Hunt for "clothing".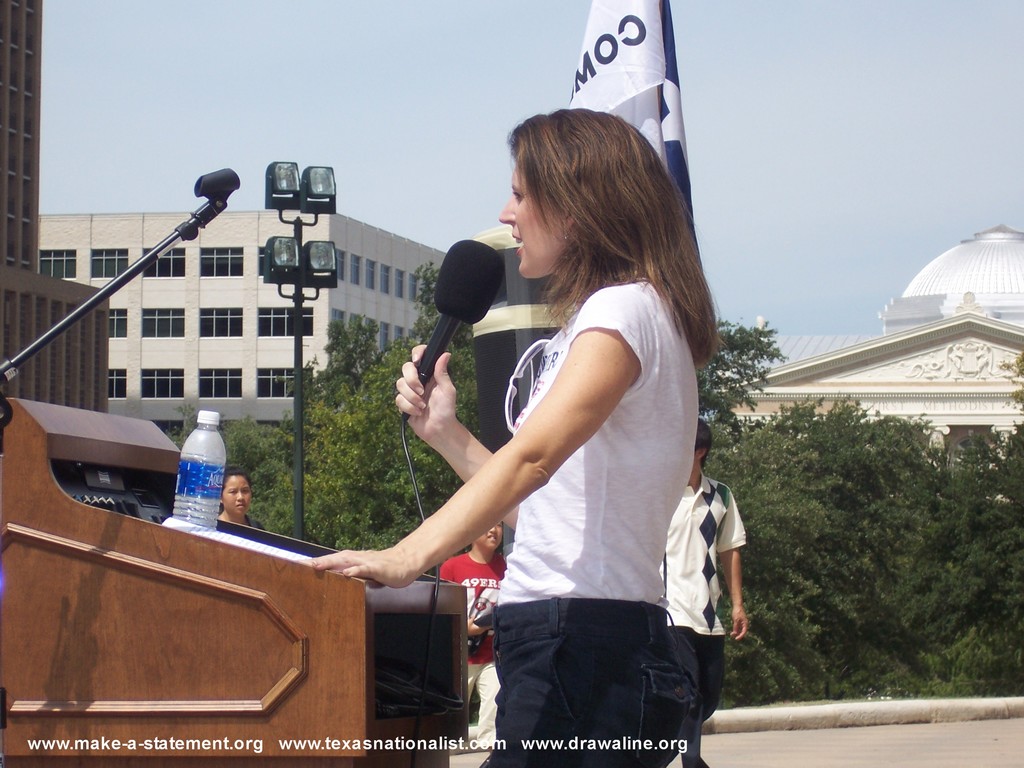
Hunted down at (445,545,506,650).
